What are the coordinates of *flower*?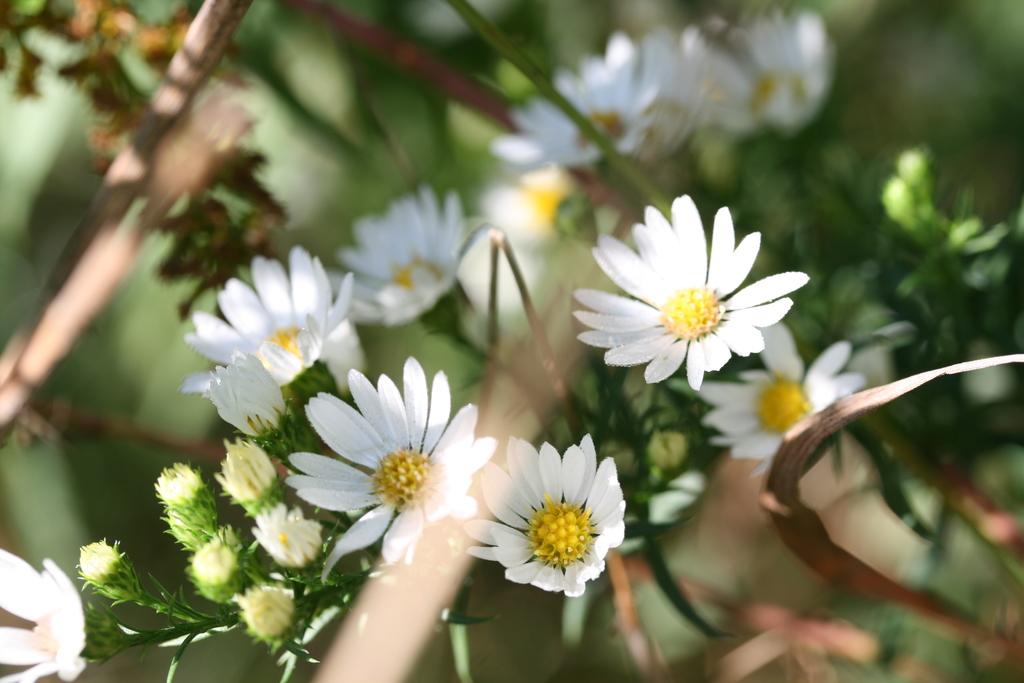
bbox=[584, 202, 804, 402].
